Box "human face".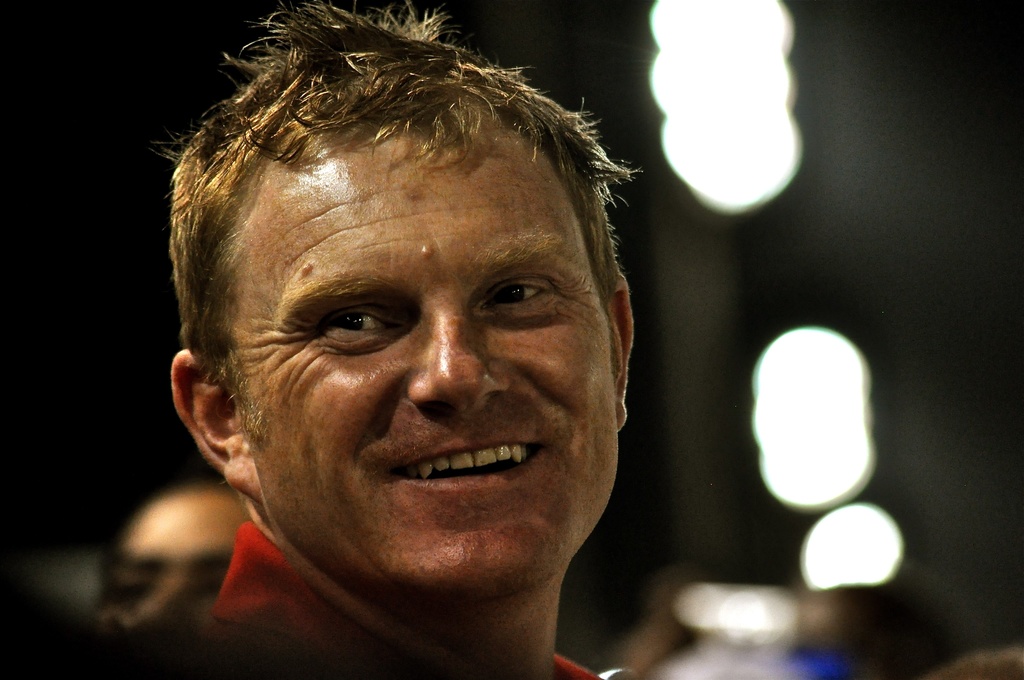
box=[221, 93, 621, 600].
